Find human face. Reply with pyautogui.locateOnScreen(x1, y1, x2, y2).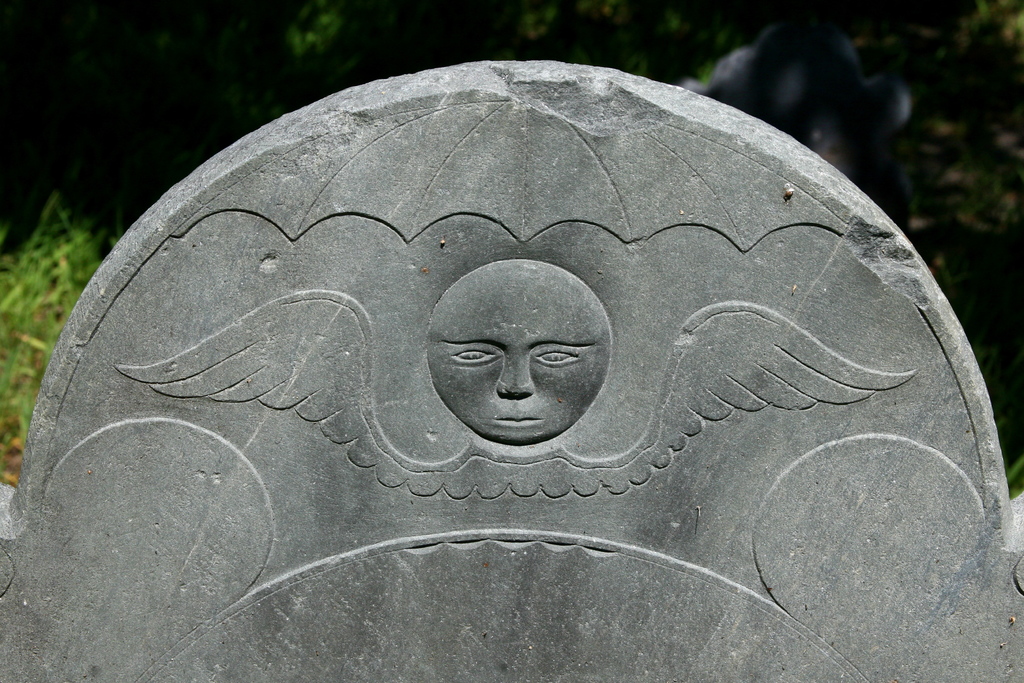
pyautogui.locateOnScreen(435, 265, 611, 445).
